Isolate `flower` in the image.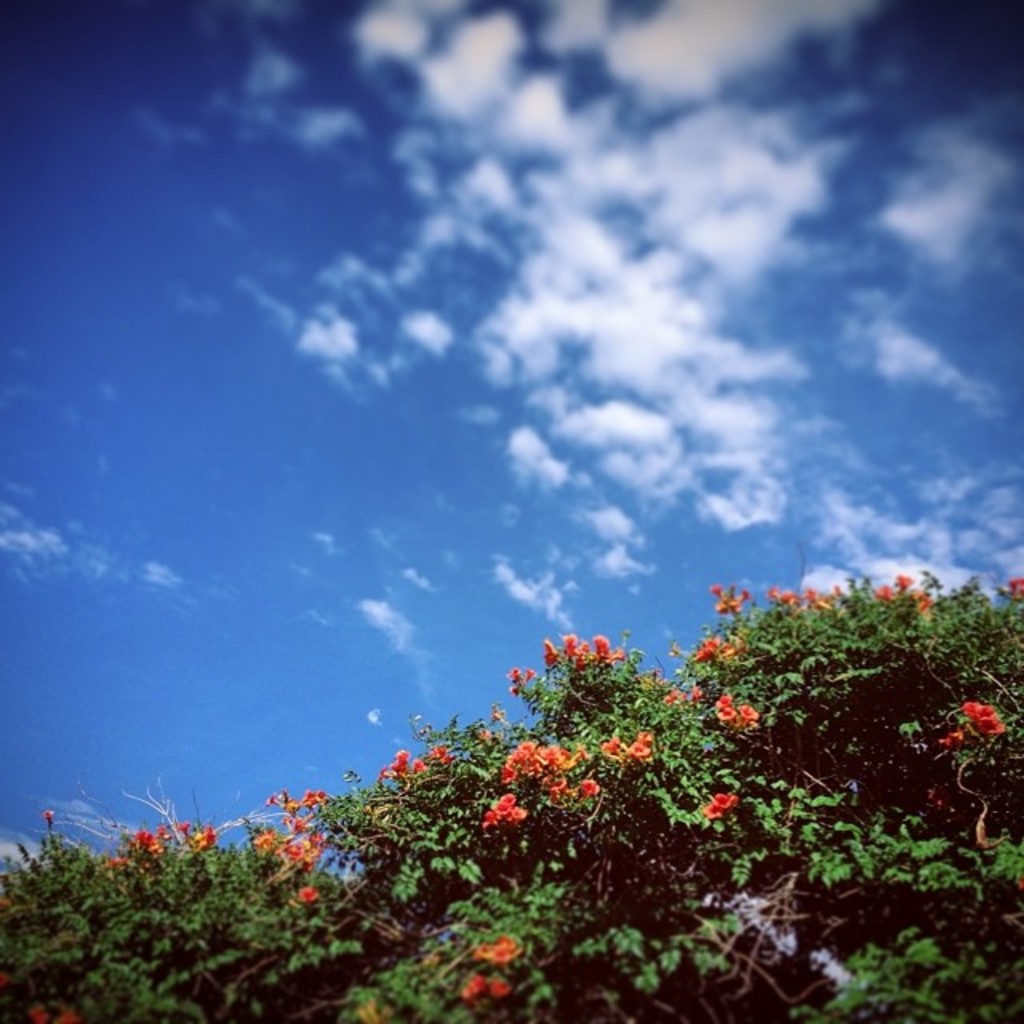
Isolated region: (left=1003, top=570, right=1022, bottom=598).
